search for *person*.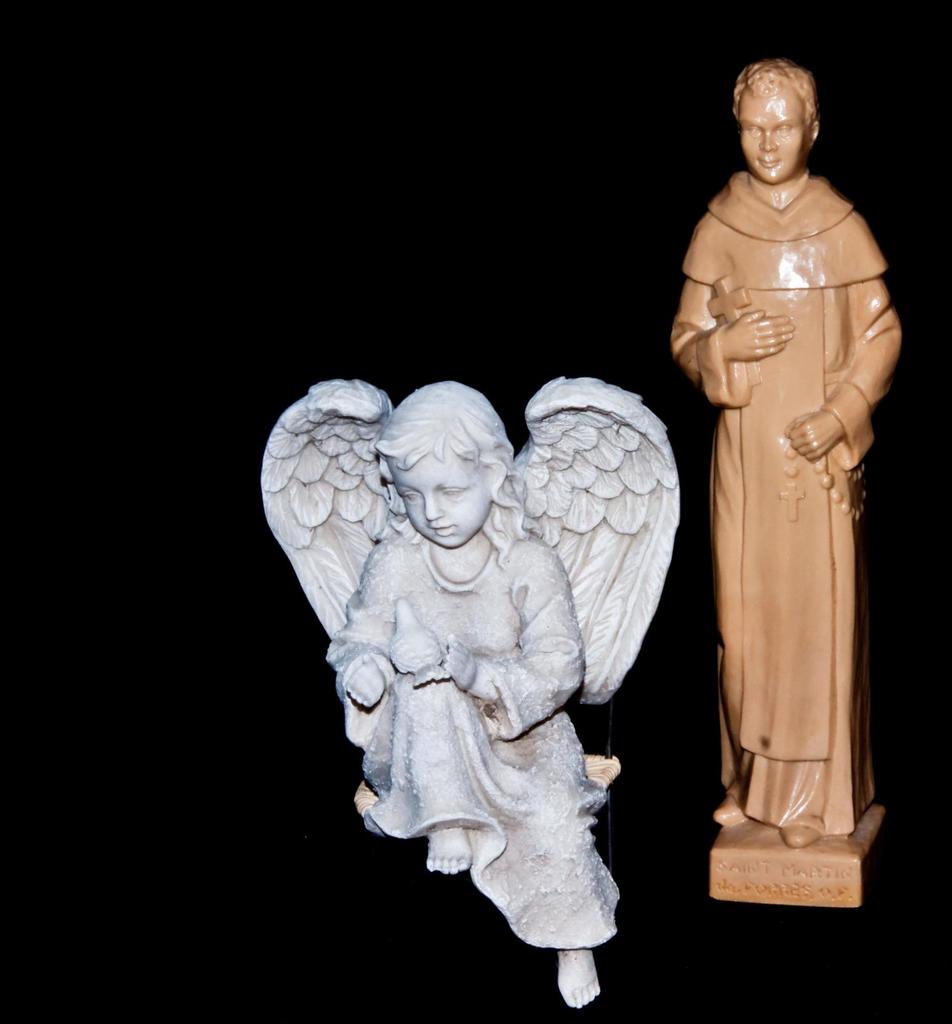
Found at bbox=(673, 54, 902, 851).
